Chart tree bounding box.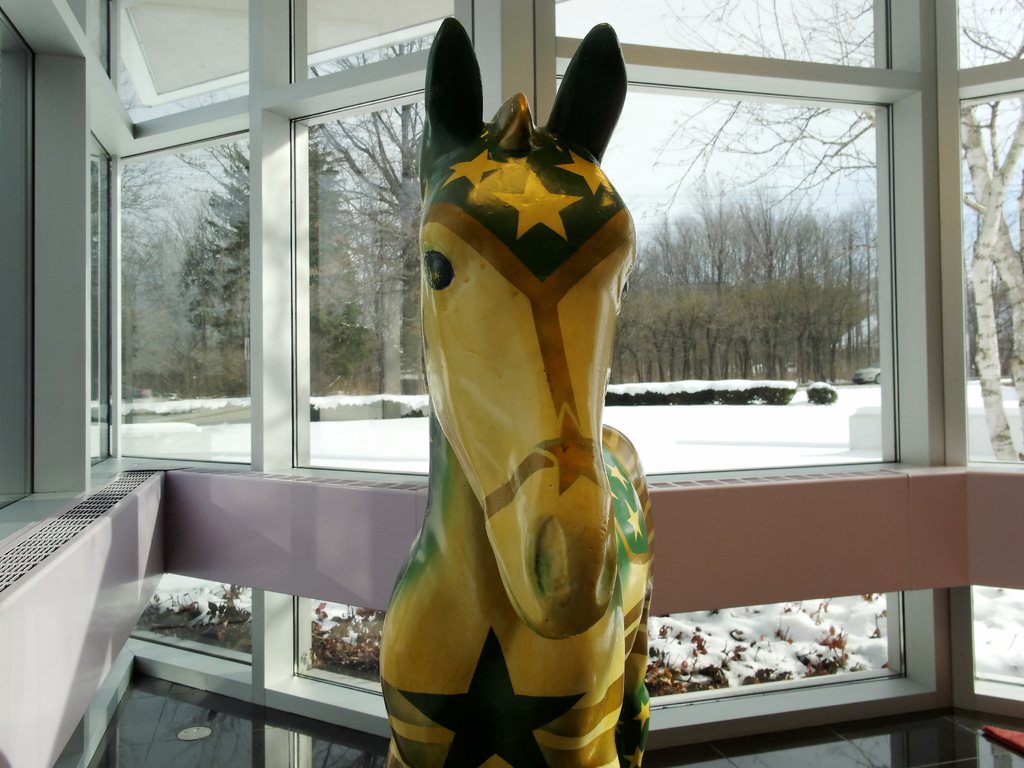
Charted: select_region(648, 0, 1023, 461).
